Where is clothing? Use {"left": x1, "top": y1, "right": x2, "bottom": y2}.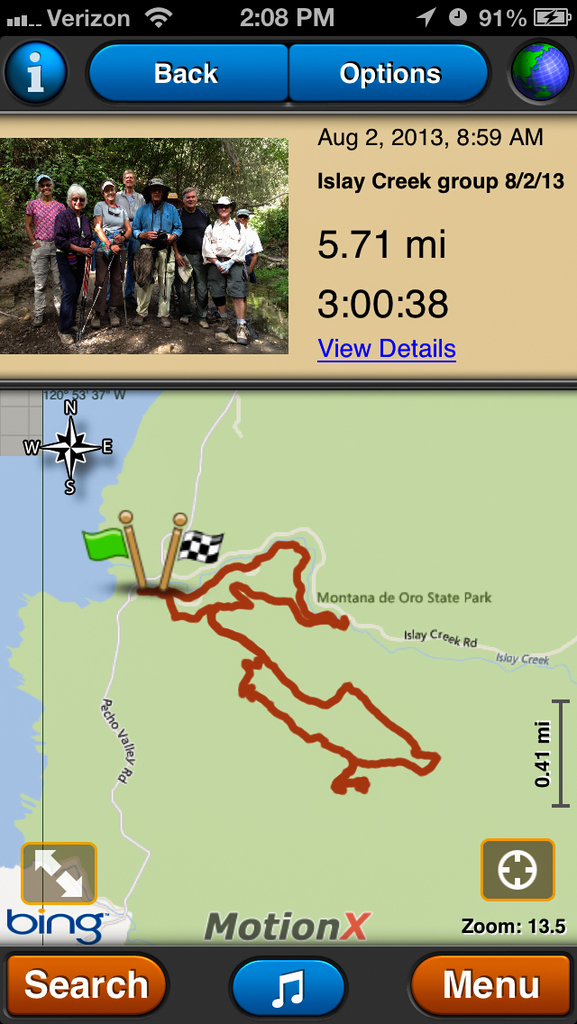
{"left": 52, "top": 211, "right": 91, "bottom": 336}.
